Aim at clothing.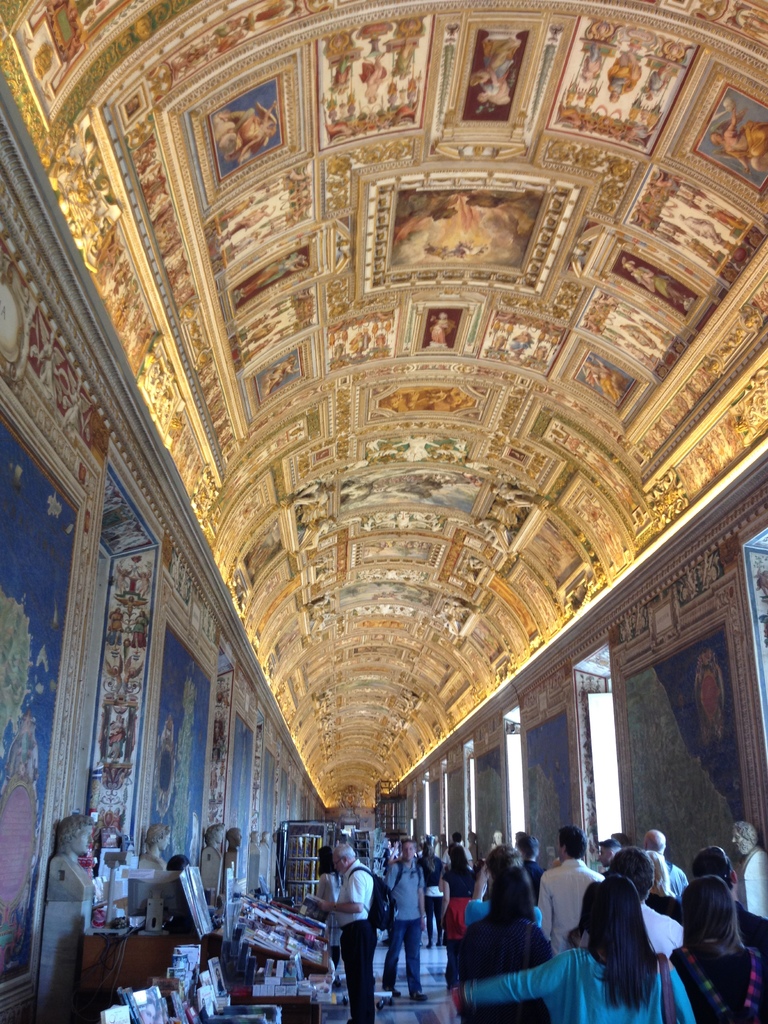
Aimed at pyautogui.locateOnScreen(384, 864, 436, 1000).
